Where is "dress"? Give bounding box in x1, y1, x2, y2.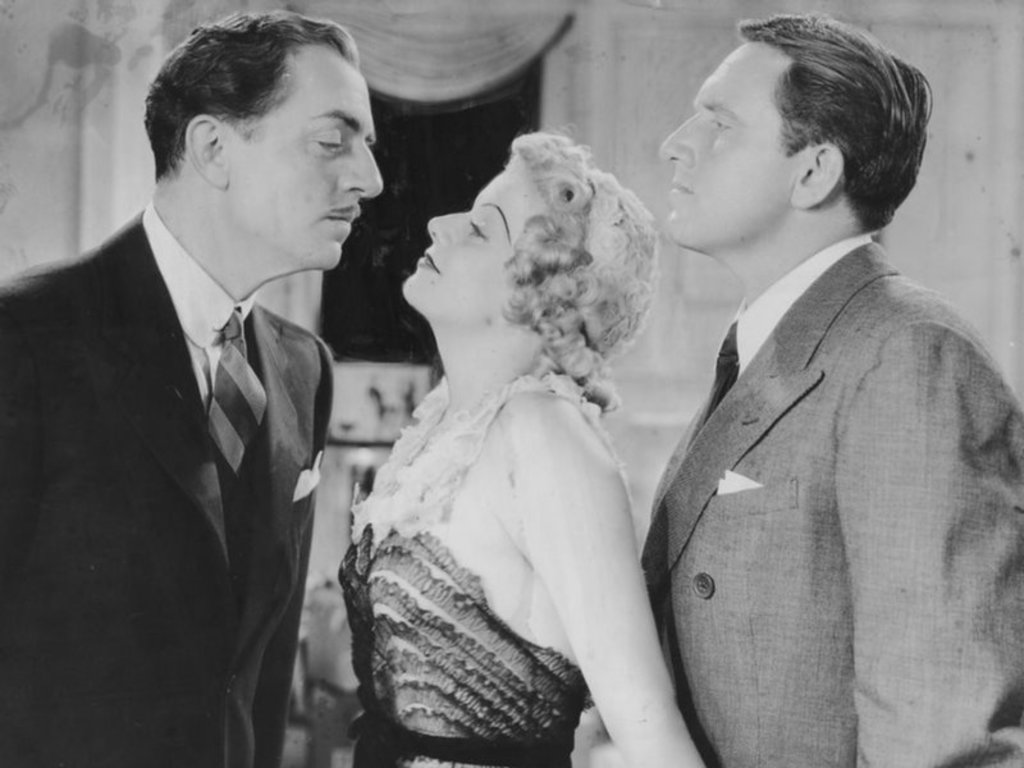
338, 372, 589, 767.
